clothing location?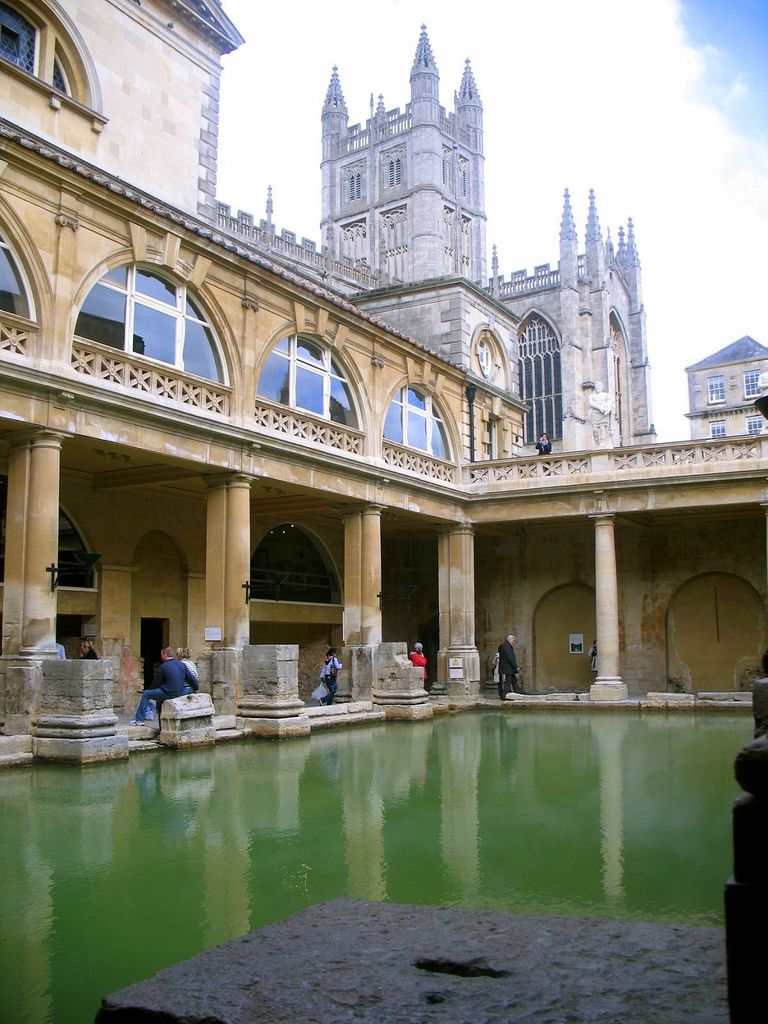
BBox(407, 646, 428, 692)
